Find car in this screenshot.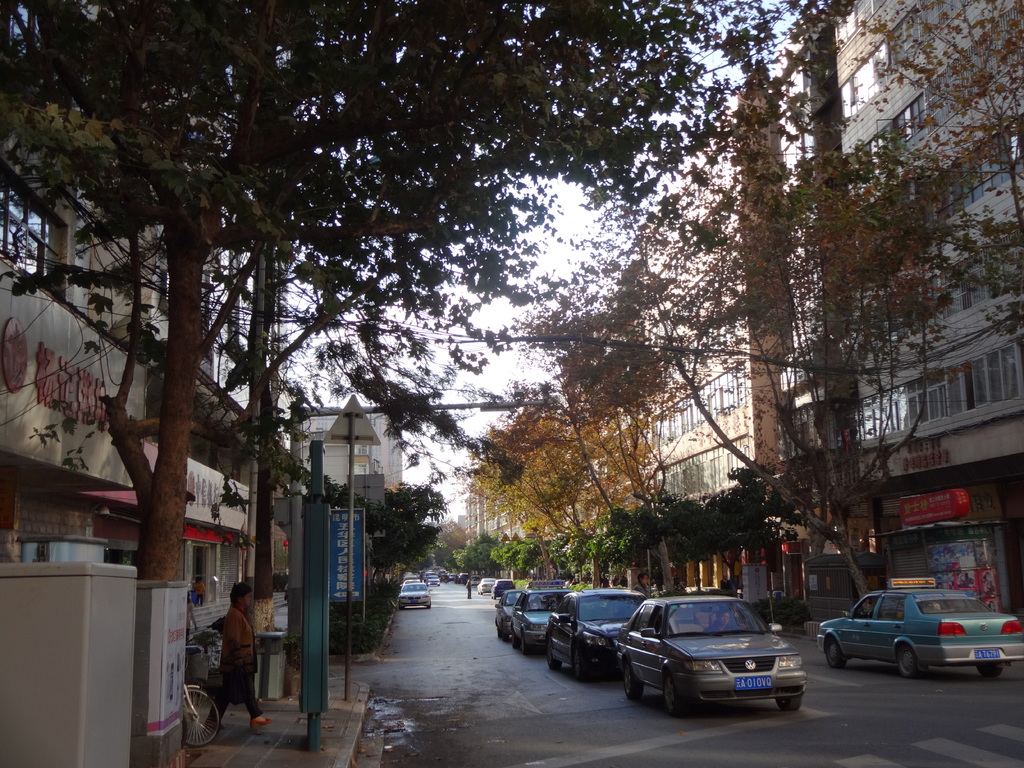
The bounding box for car is rect(491, 588, 518, 637).
